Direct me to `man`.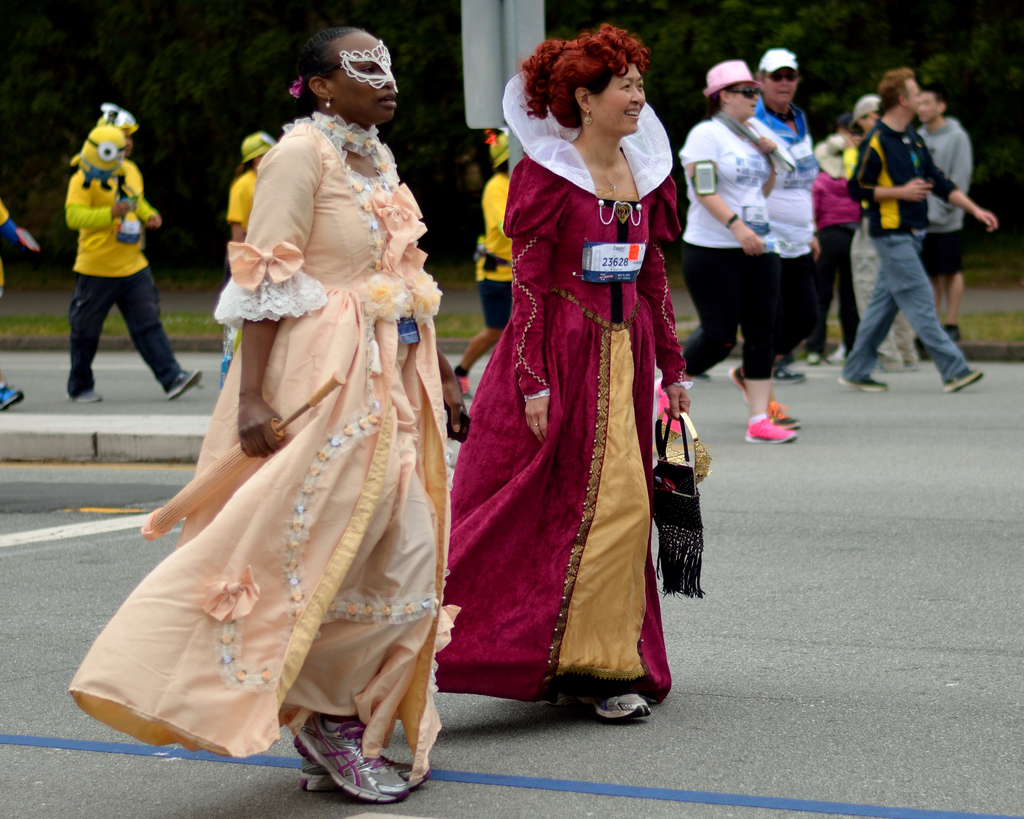
Direction: (left=911, top=84, right=975, bottom=355).
